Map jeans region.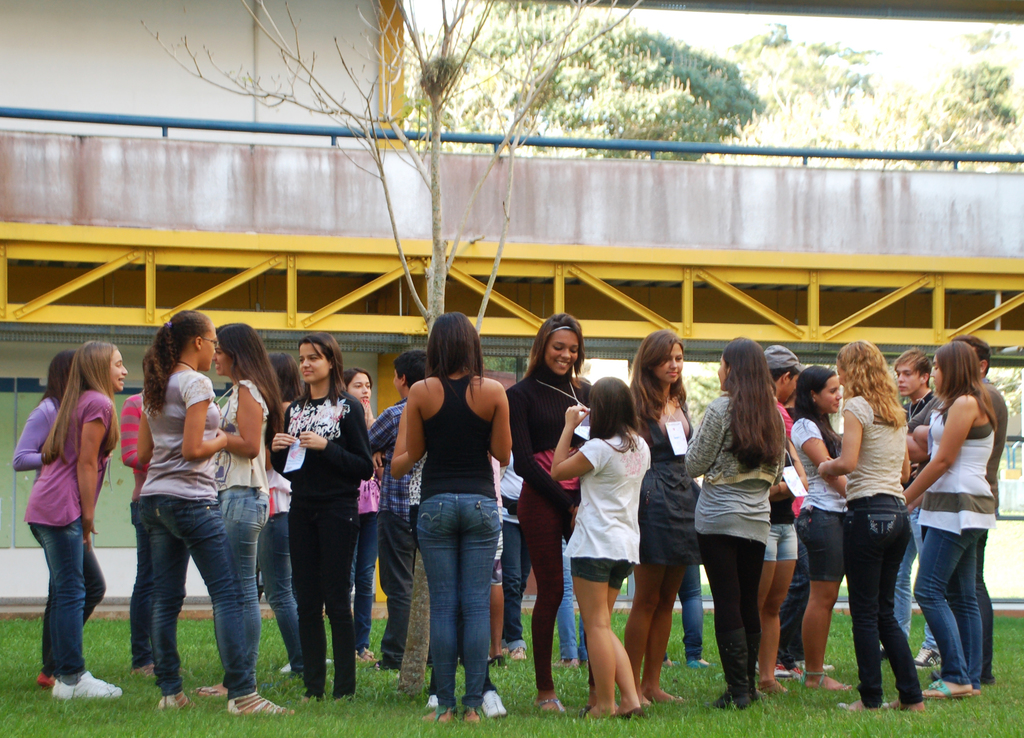
Mapped to bbox=[556, 538, 588, 662].
